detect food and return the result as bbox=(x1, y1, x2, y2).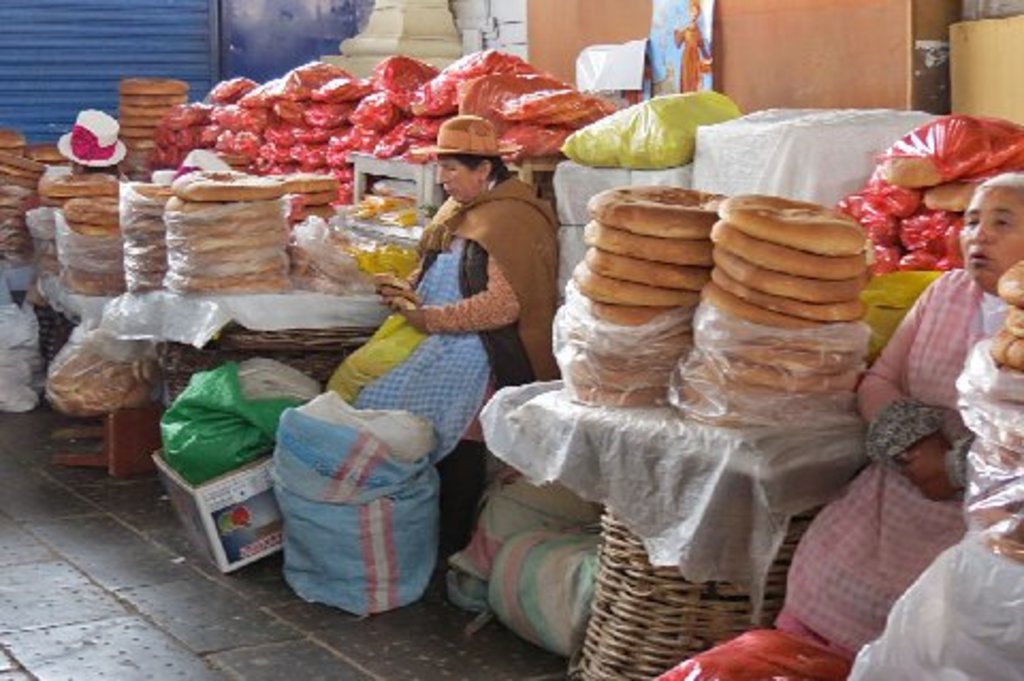
bbox=(0, 77, 352, 297).
